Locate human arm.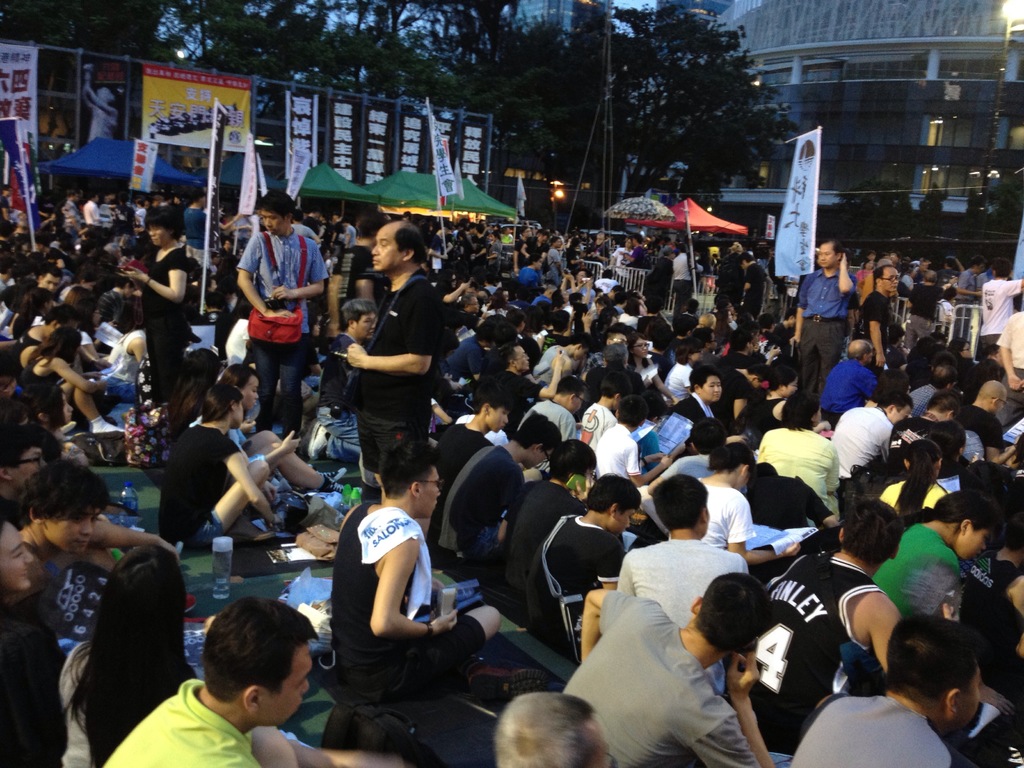
Bounding box: <box>652,371,672,399</box>.
